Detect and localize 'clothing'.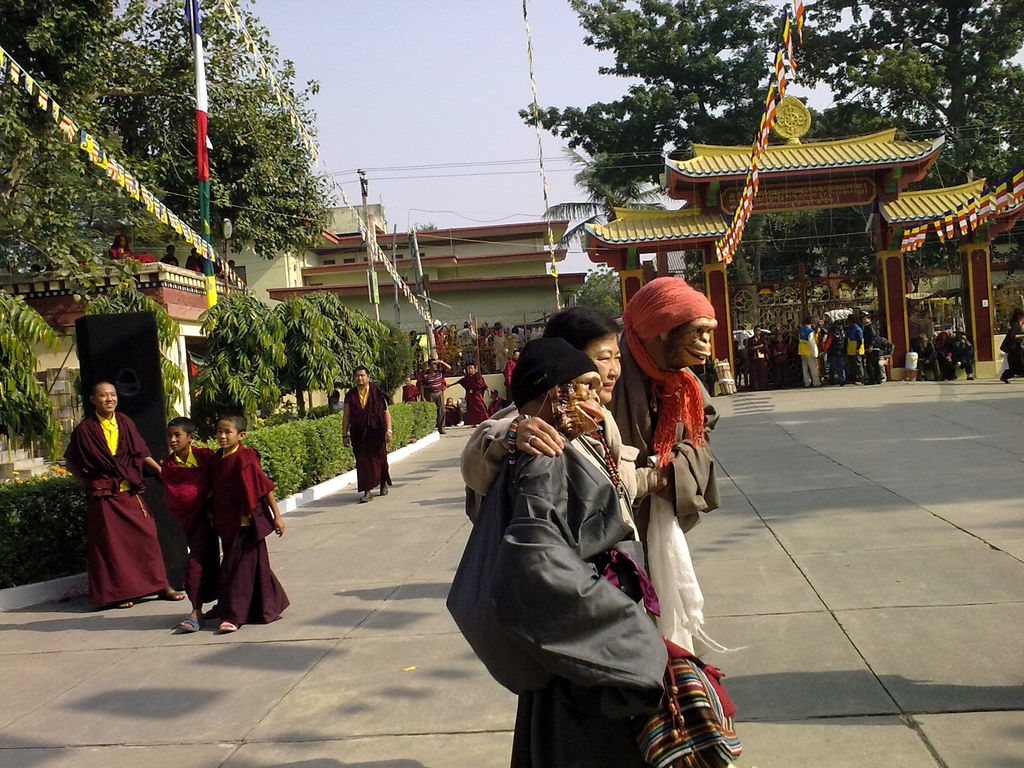
Localized at 411,335,422,369.
